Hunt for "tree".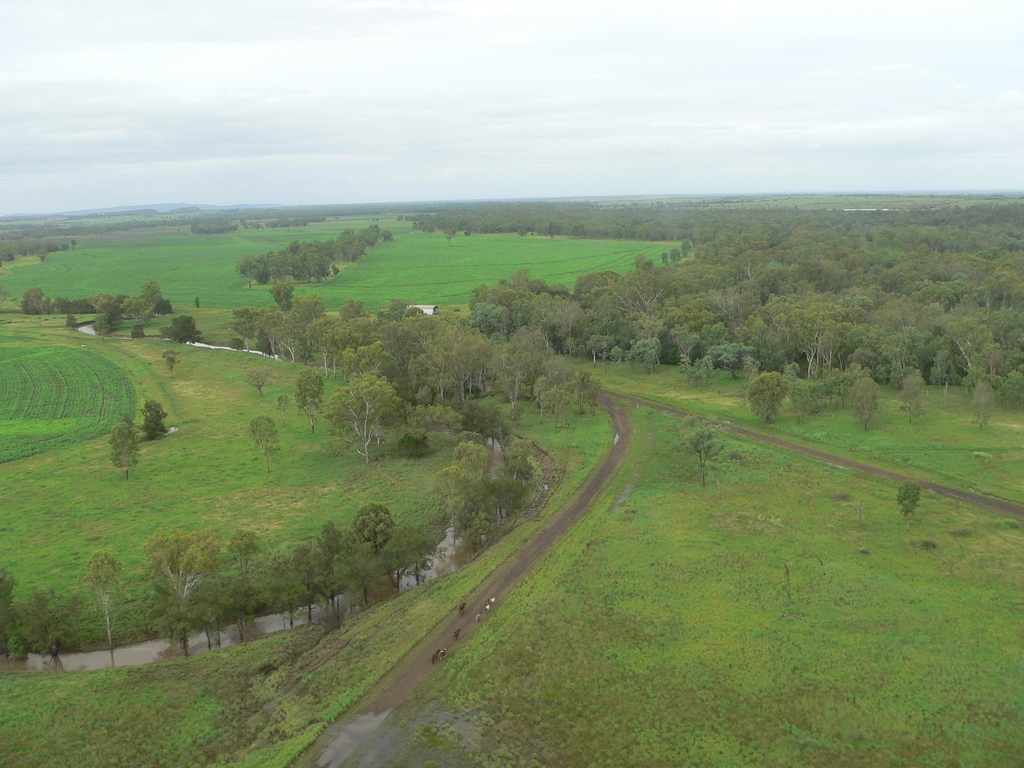
Hunted down at [107,420,140,483].
